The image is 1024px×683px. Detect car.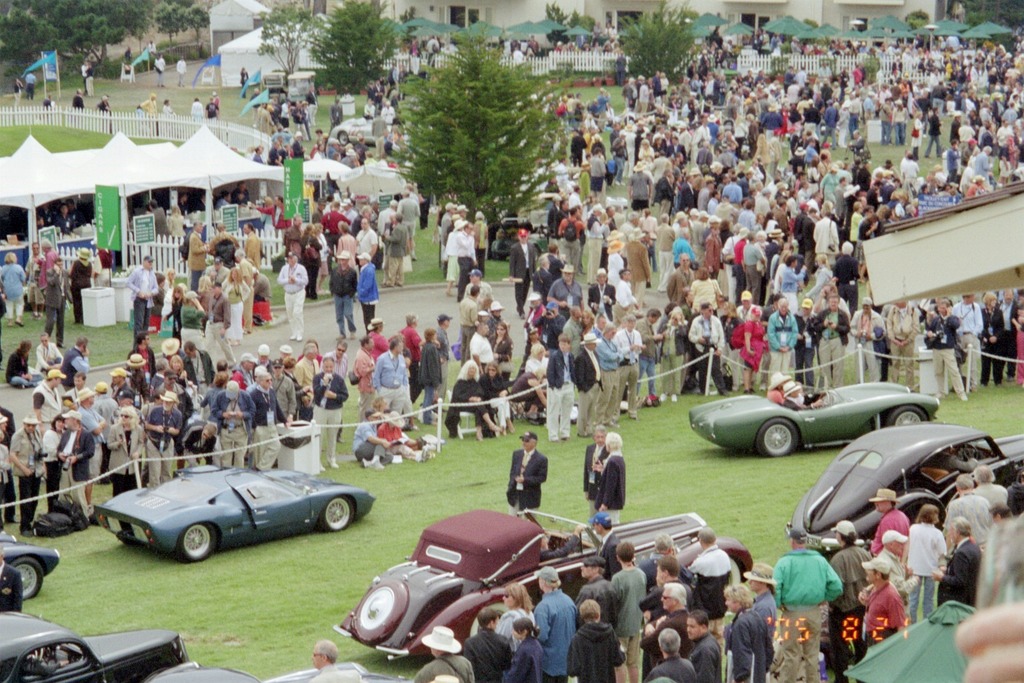
Detection: {"x1": 0, "y1": 530, "x2": 59, "y2": 603}.
